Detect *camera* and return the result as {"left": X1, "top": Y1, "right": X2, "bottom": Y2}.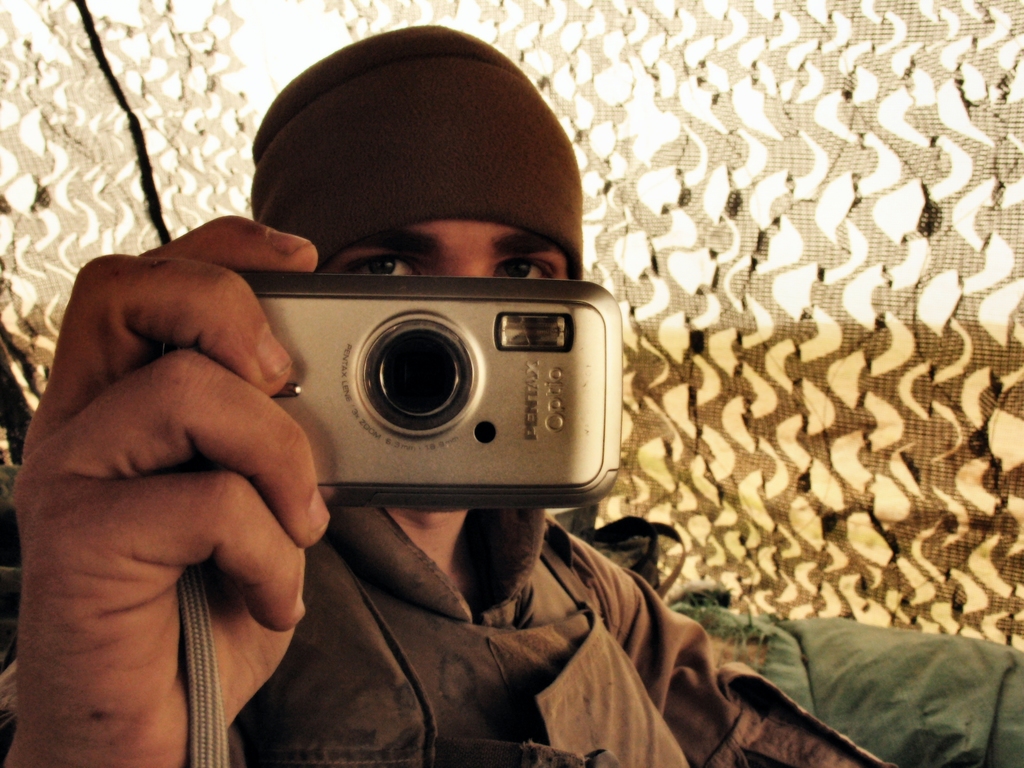
{"left": 168, "top": 270, "right": 626, "bottom": 508}.
